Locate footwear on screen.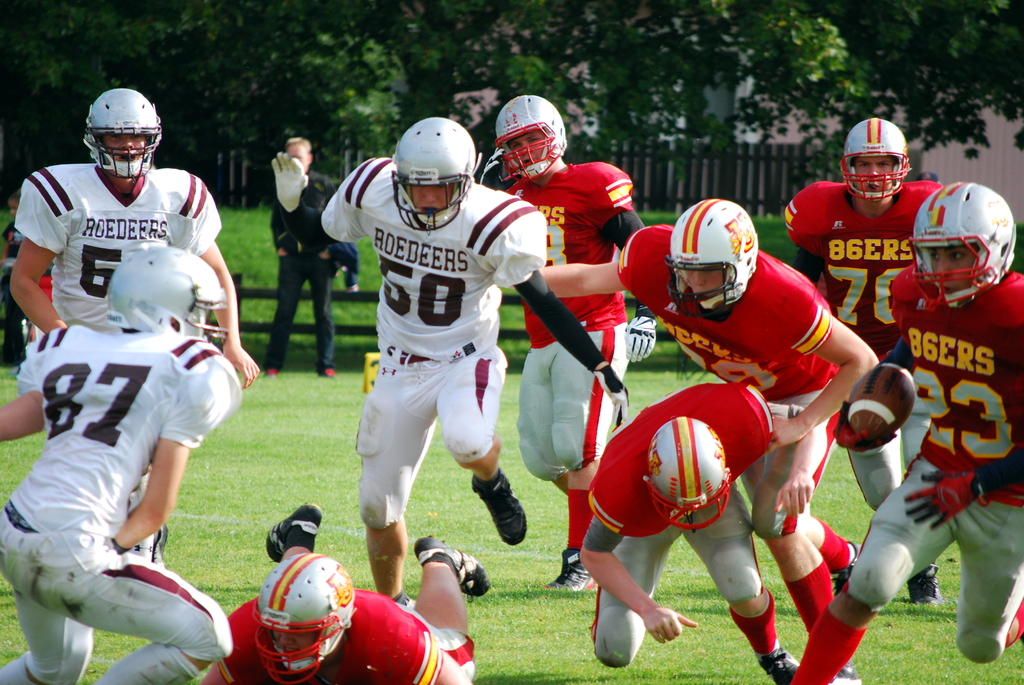
On screen at [543, 546, 590, 594].
